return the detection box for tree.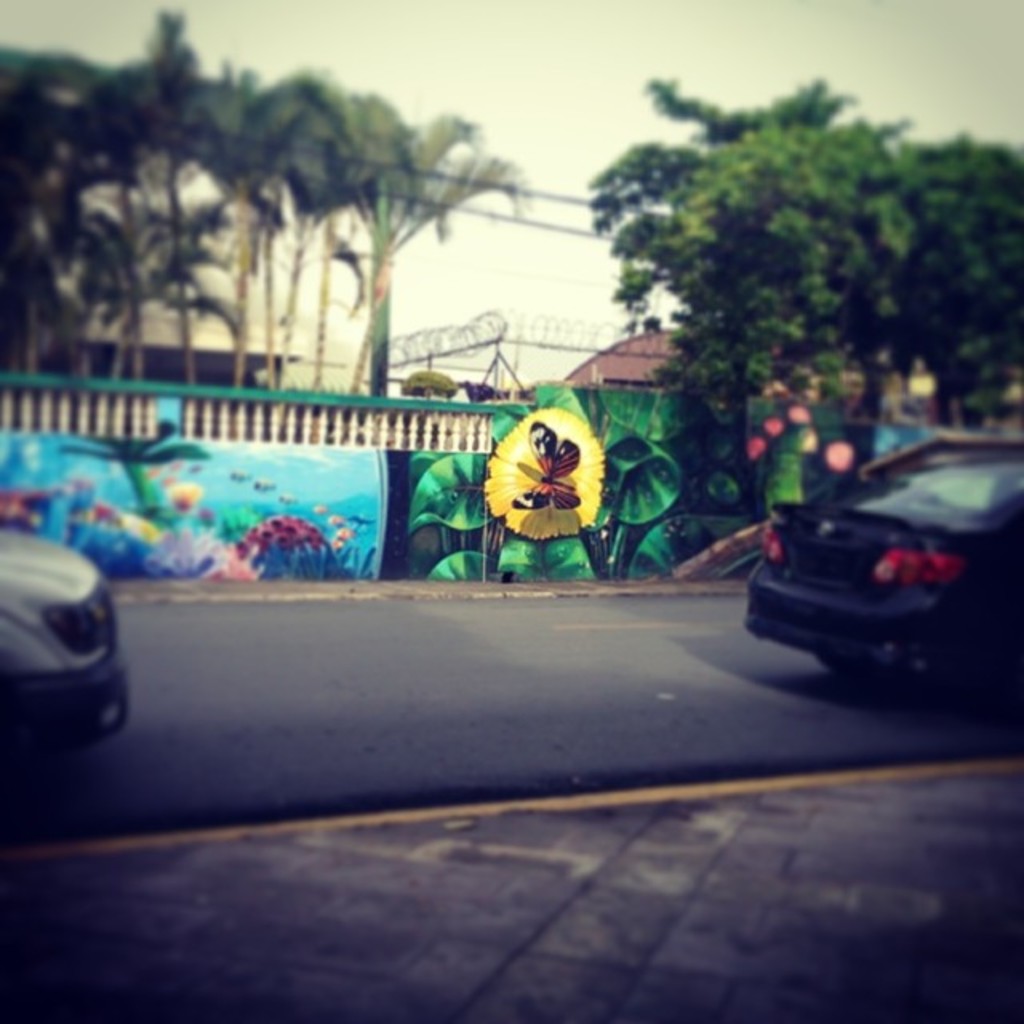
[582,75,917,498].
